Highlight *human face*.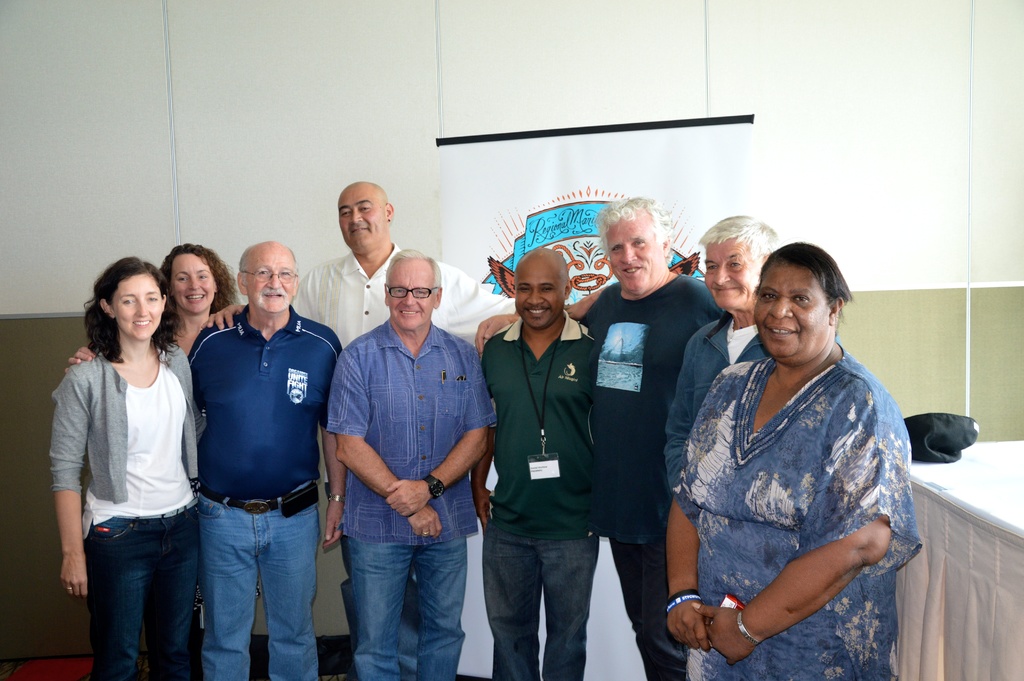
Highlighted region: box(337, 183, 388, 256).
